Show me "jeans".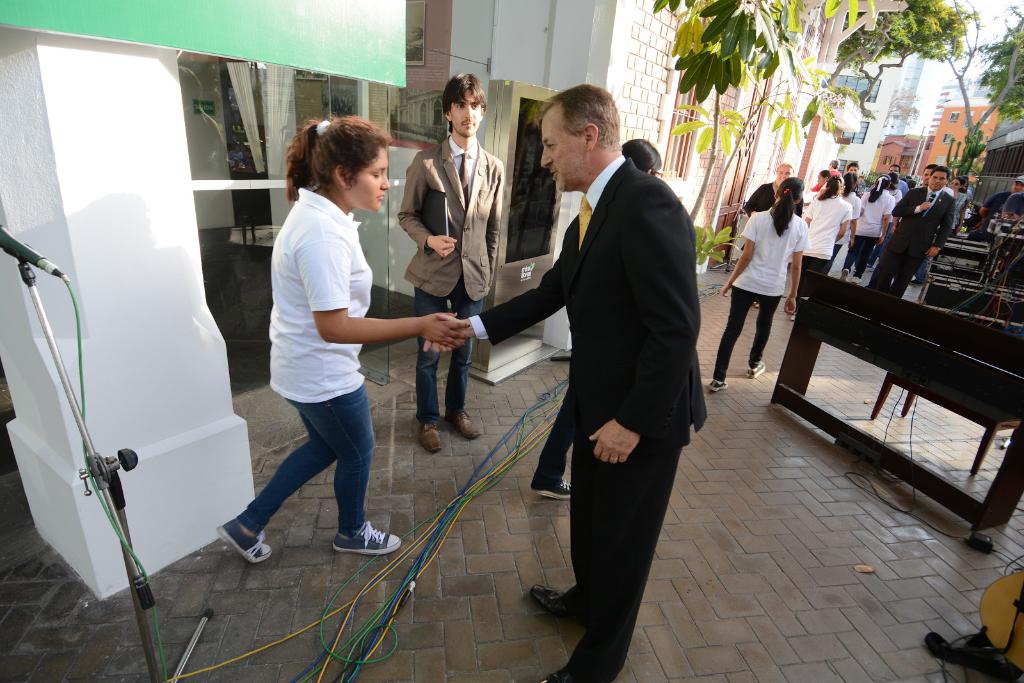
"jeans" is here: <region>237, 381, 379, 568</region>.
